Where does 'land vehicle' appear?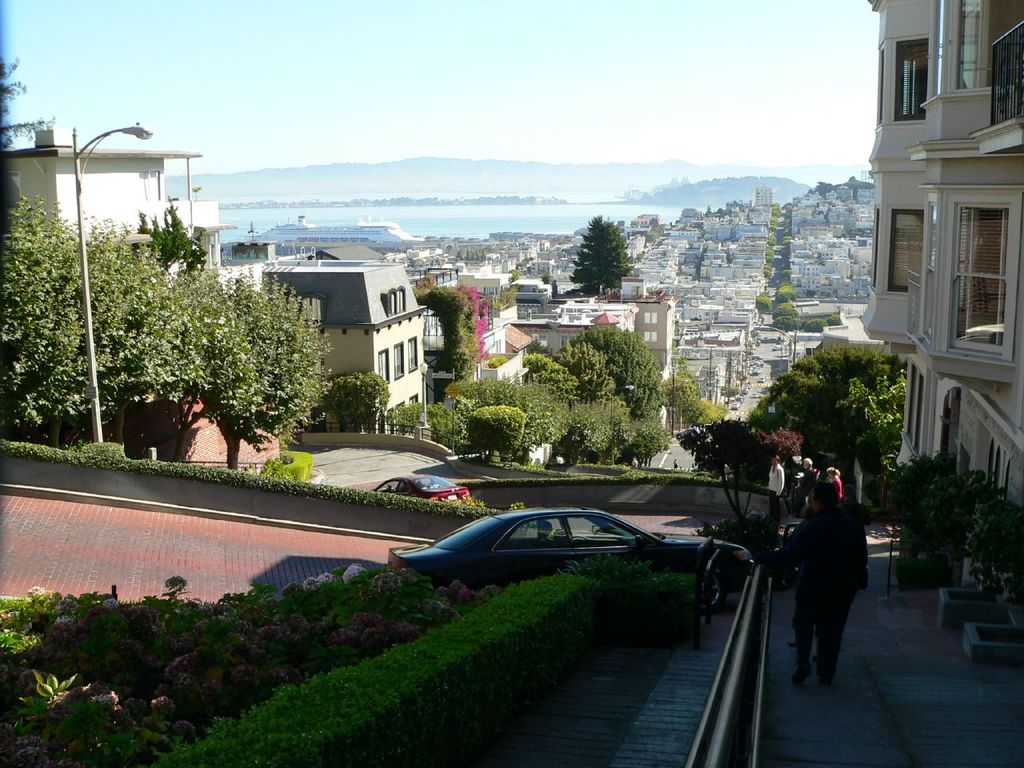
Appears at rect(370, 473, 467, 506).
